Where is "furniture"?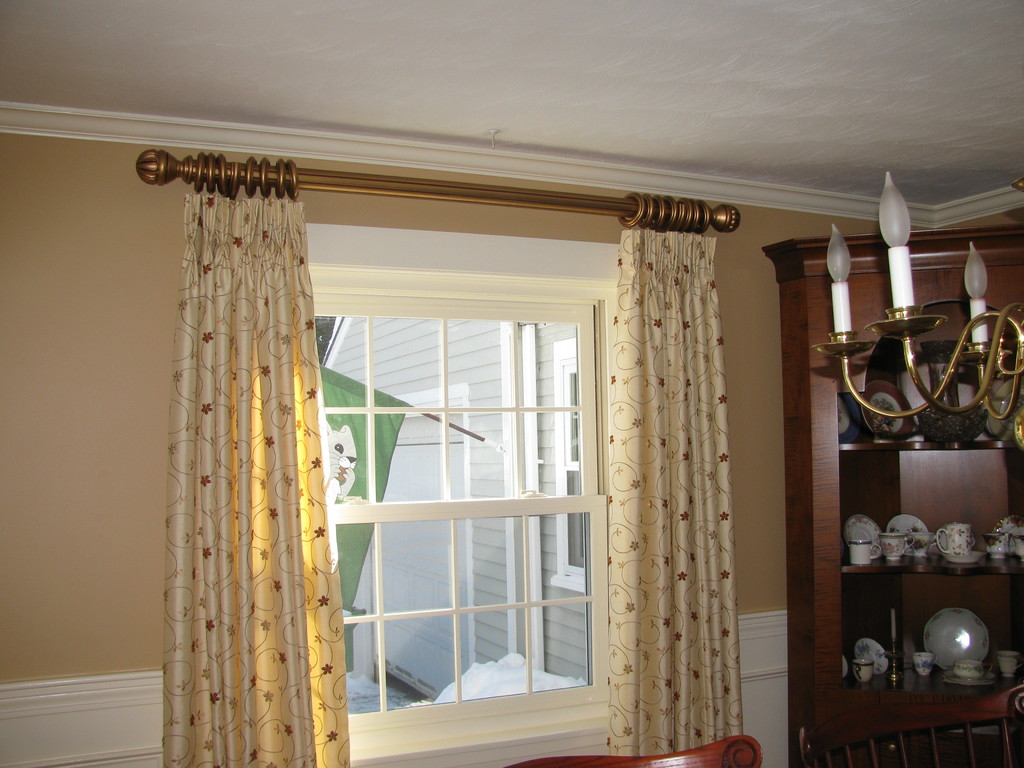
select_region(762, 221, 1023, 767).
